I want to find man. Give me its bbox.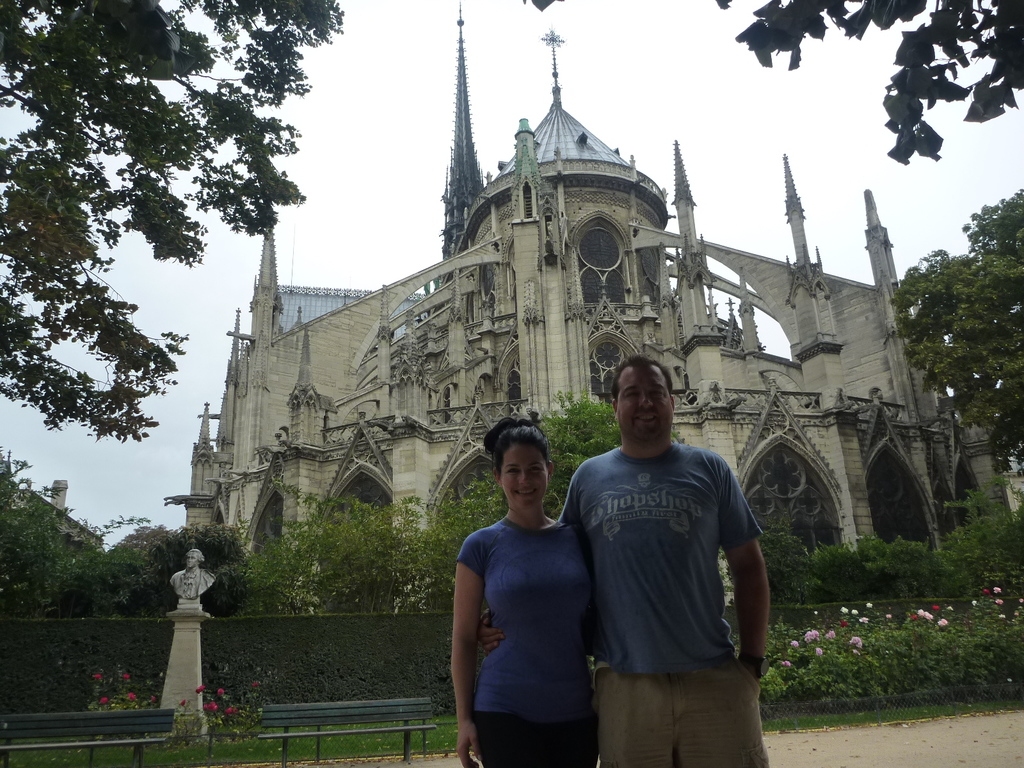
bbox(474, 360, 775, 767).
